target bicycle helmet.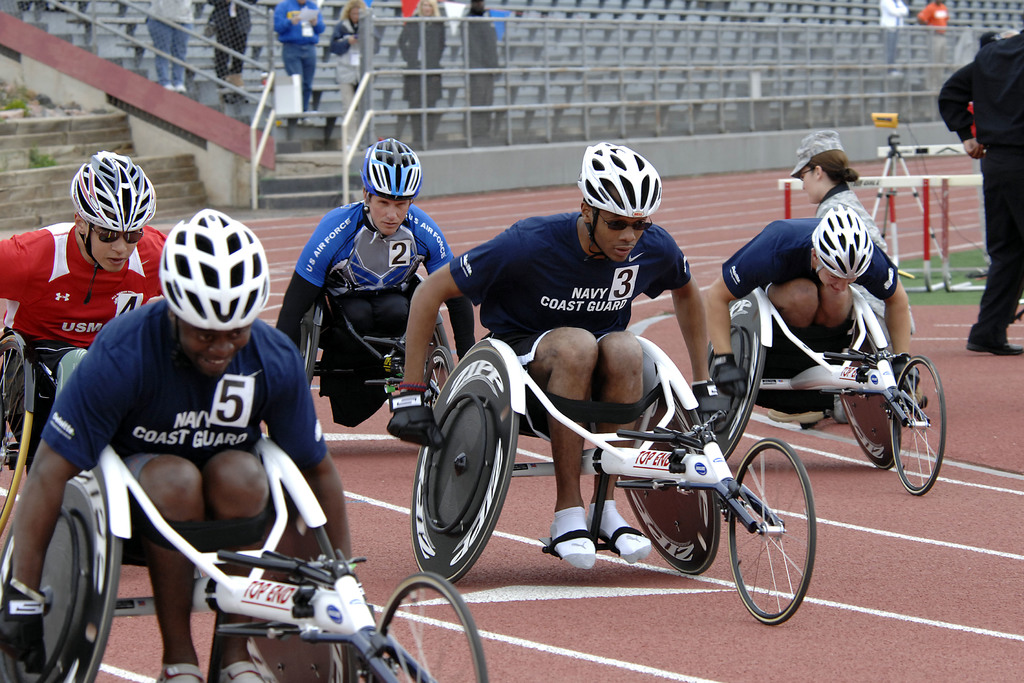
Target region: (72, 152, 157, 230).
